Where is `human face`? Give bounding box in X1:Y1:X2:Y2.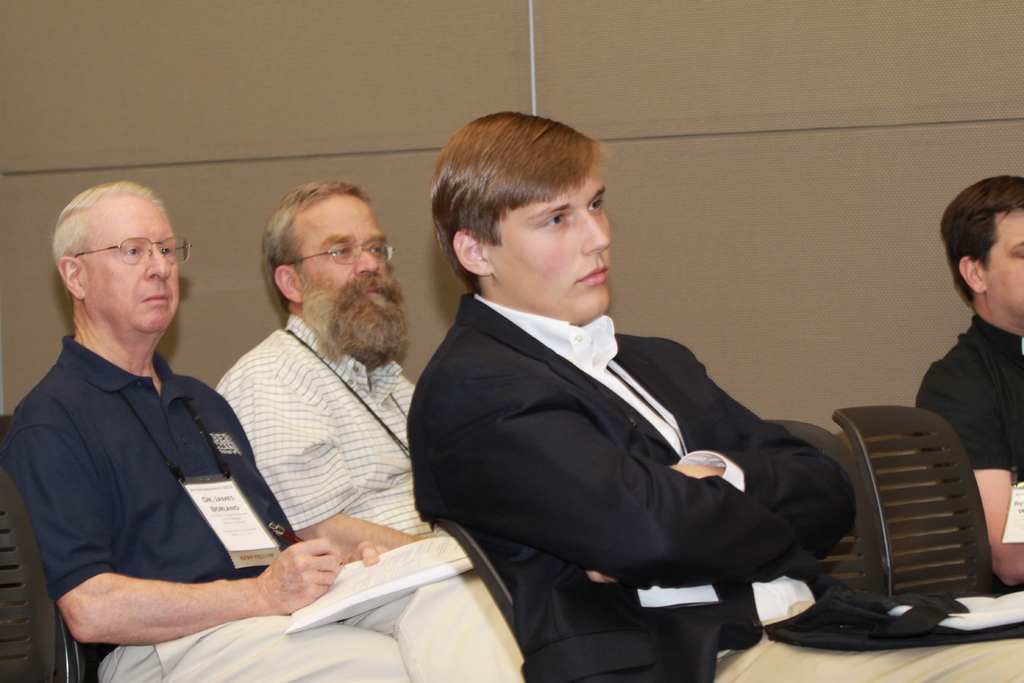
300:185:394:320.
